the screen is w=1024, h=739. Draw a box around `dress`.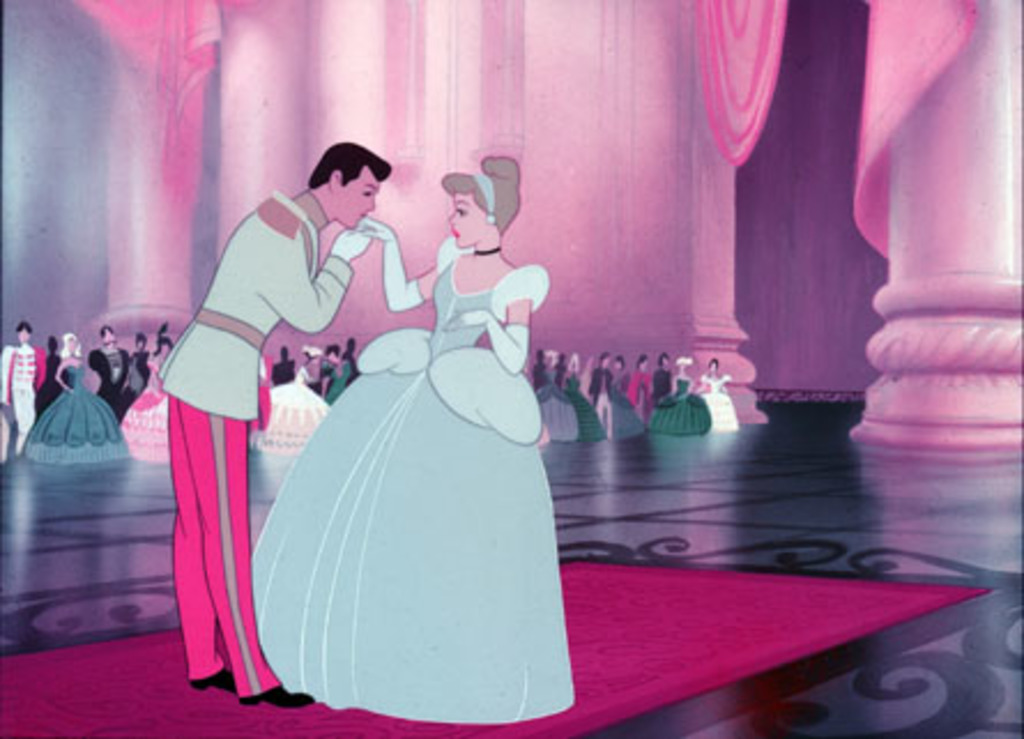
[536, 364, 578, 440].
